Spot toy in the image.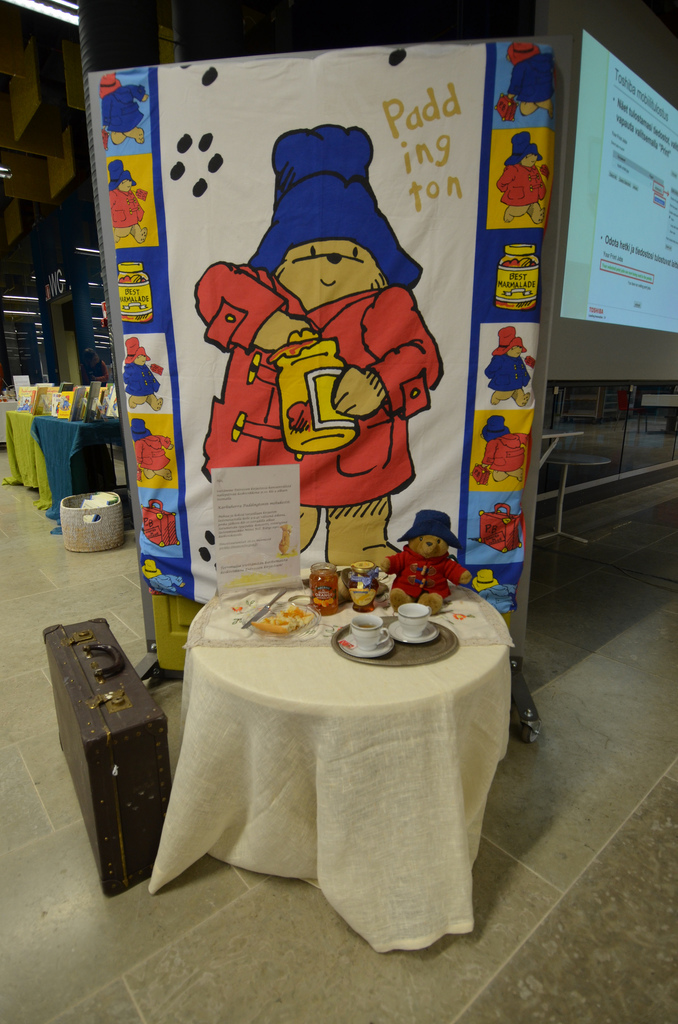
toy found at [183,132,437,580].
